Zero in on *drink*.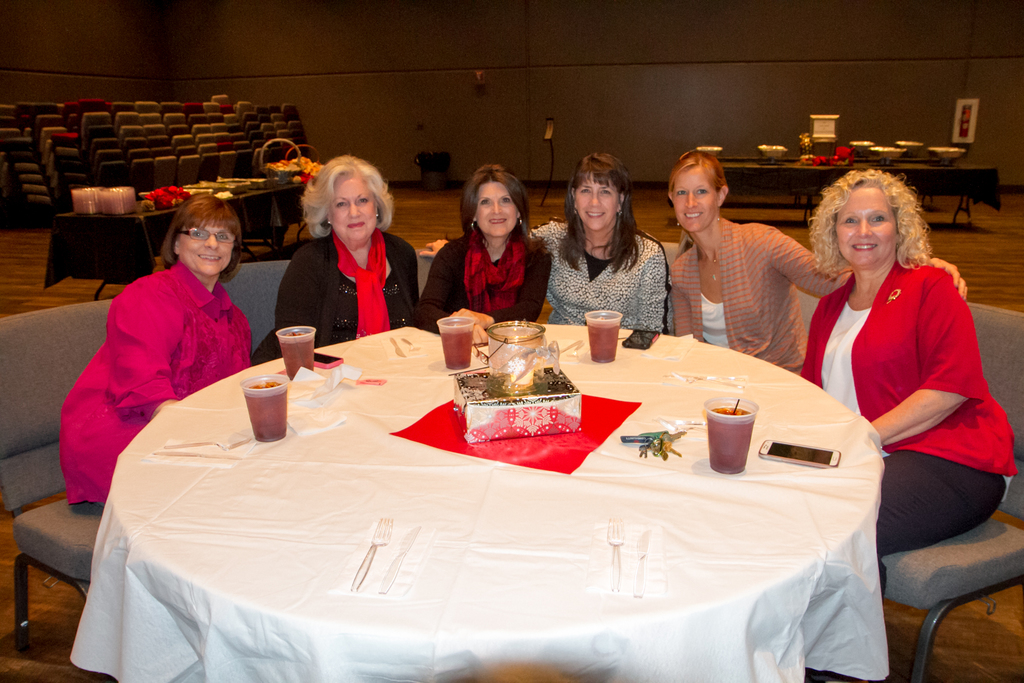
Zeroed in: <region>707, 404, 751, 474</region>.
